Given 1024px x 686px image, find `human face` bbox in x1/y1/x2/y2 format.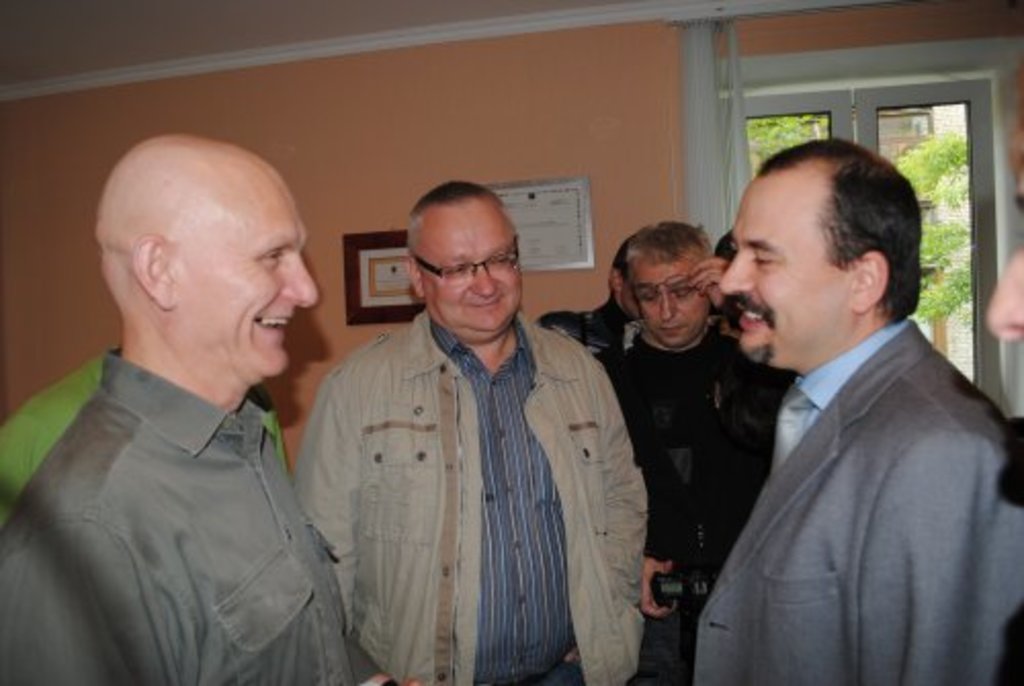
973/100/1022/354.
